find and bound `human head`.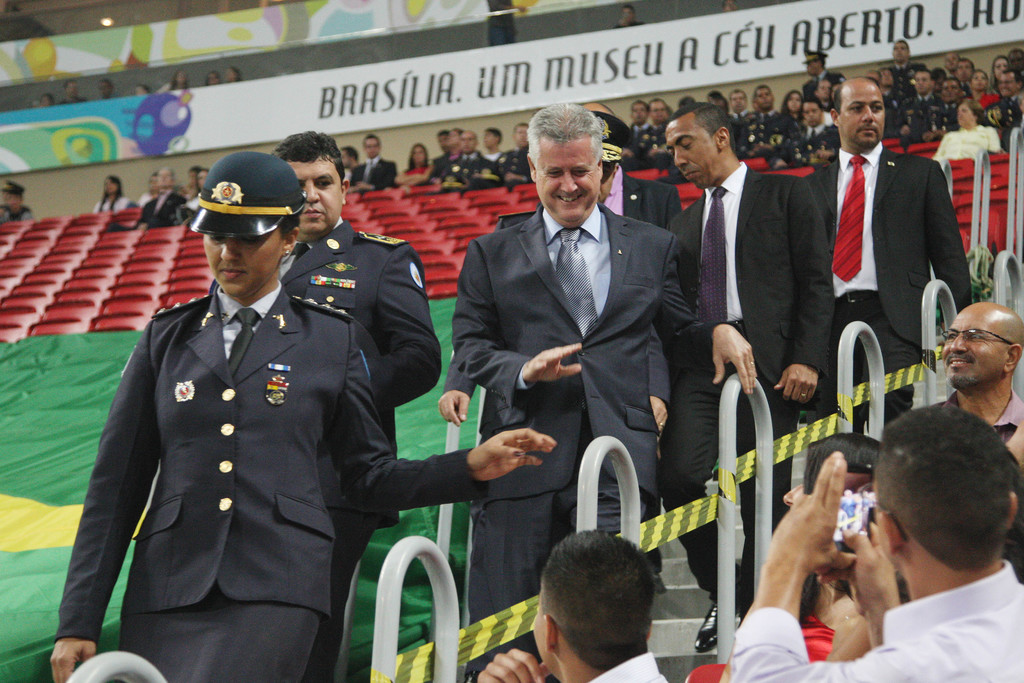
Bound: detection(99, 176, 122, 195).
